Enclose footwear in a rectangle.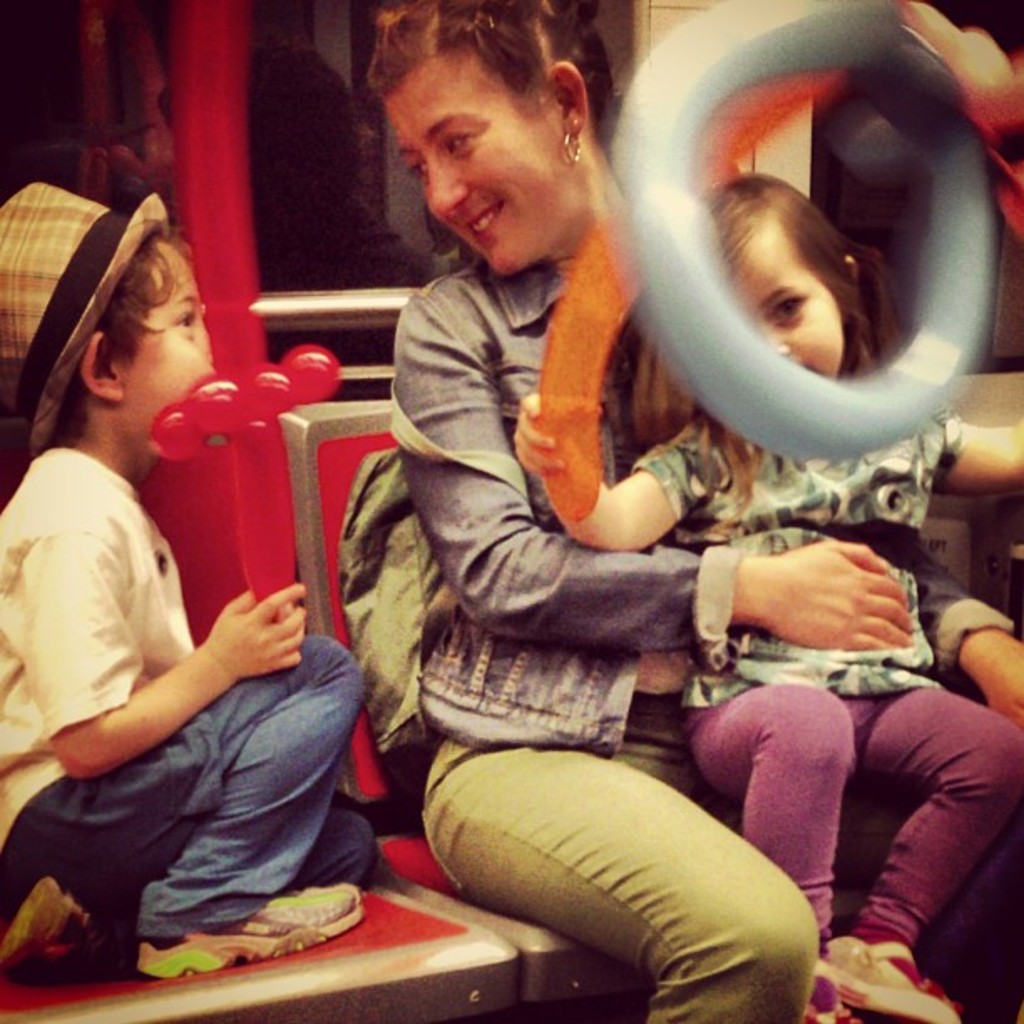
left=801, top=957, right=855, bottom=1021.
